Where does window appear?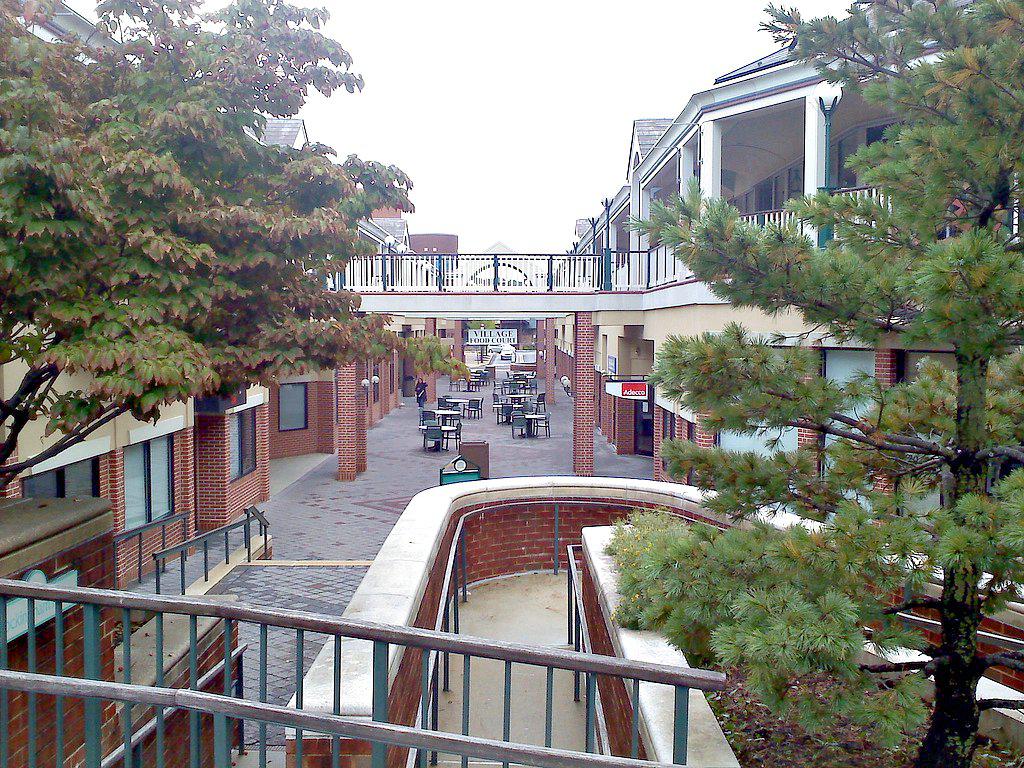
Appears at (229, 408, 259, 485).
